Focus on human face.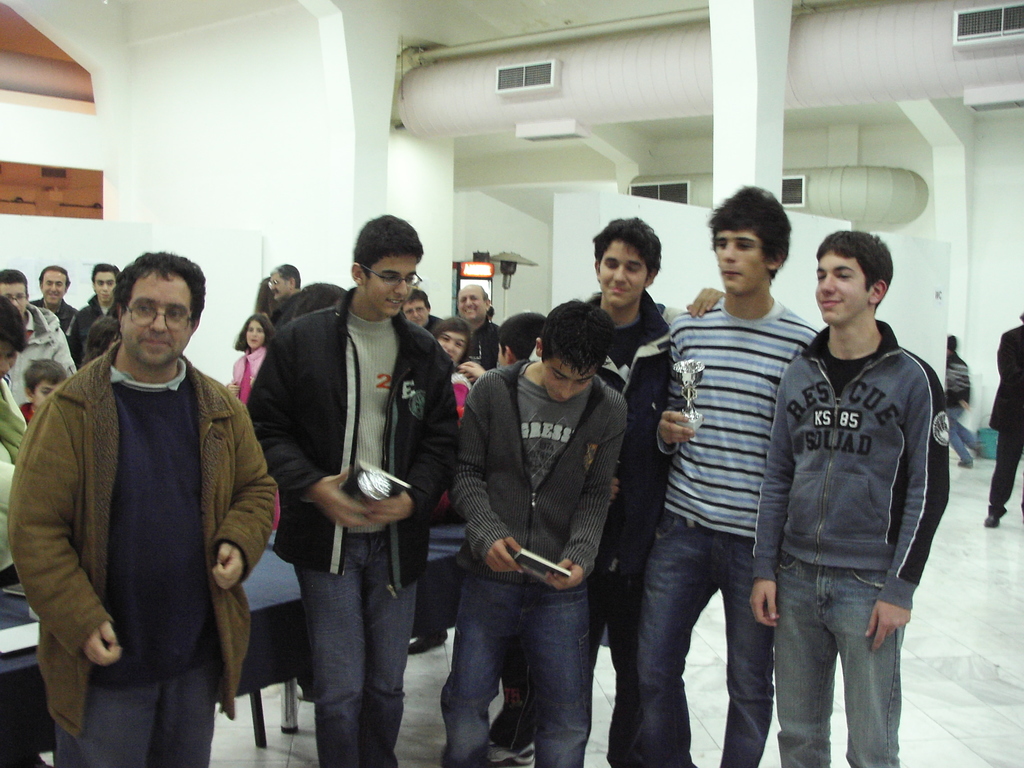
Focused at 543,358,594,404.
